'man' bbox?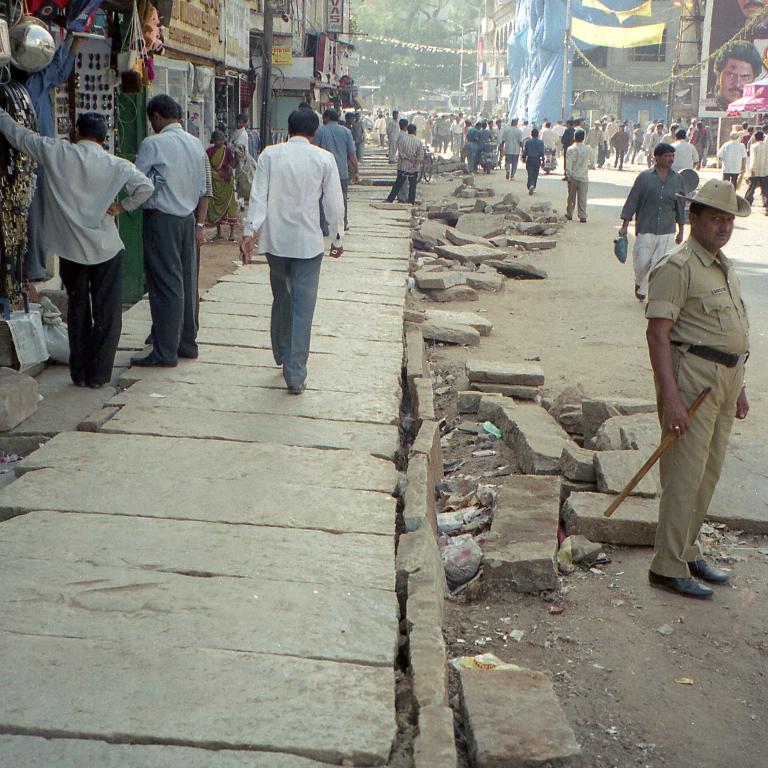
123,93,202,372
